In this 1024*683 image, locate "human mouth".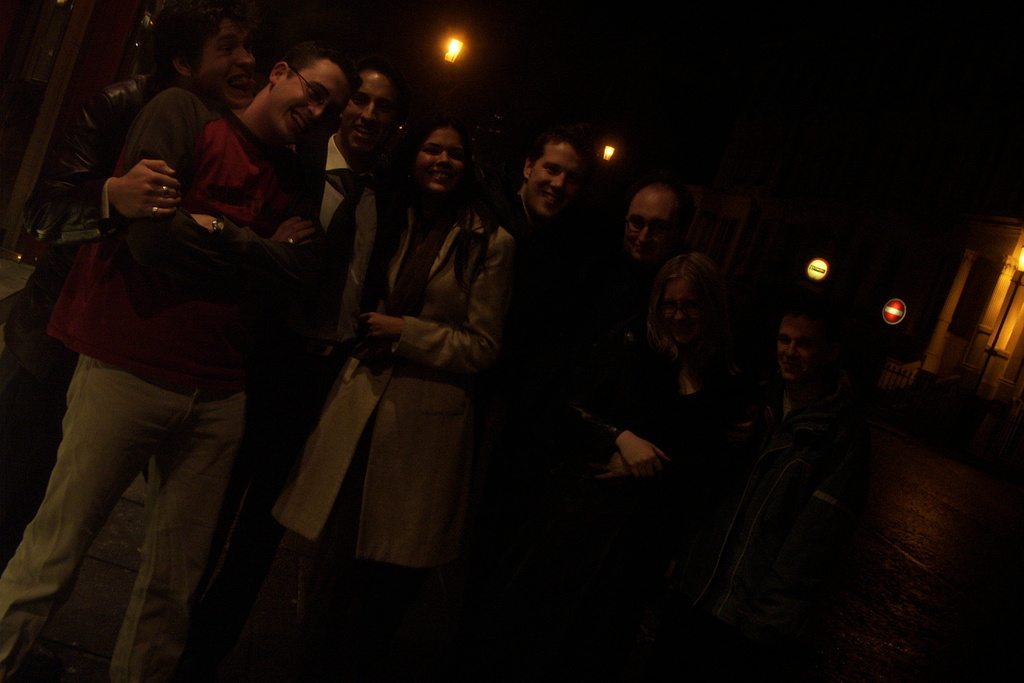
Bounding box: l=634, t=243, r=652, b=252.
